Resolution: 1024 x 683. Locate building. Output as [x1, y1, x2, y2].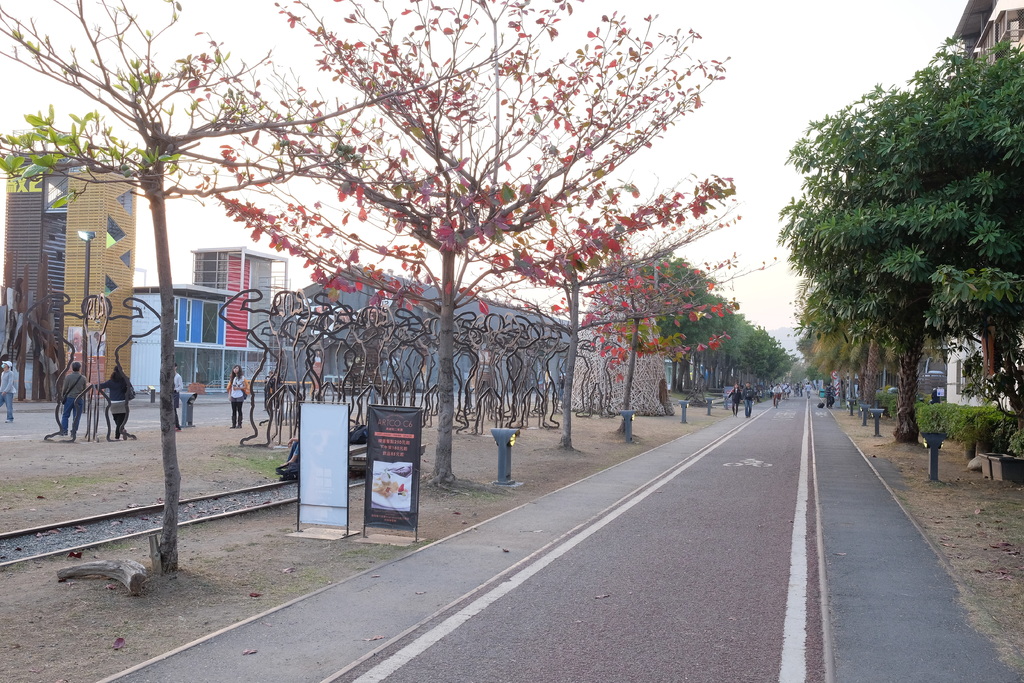
[270, 262, 573, 397].
